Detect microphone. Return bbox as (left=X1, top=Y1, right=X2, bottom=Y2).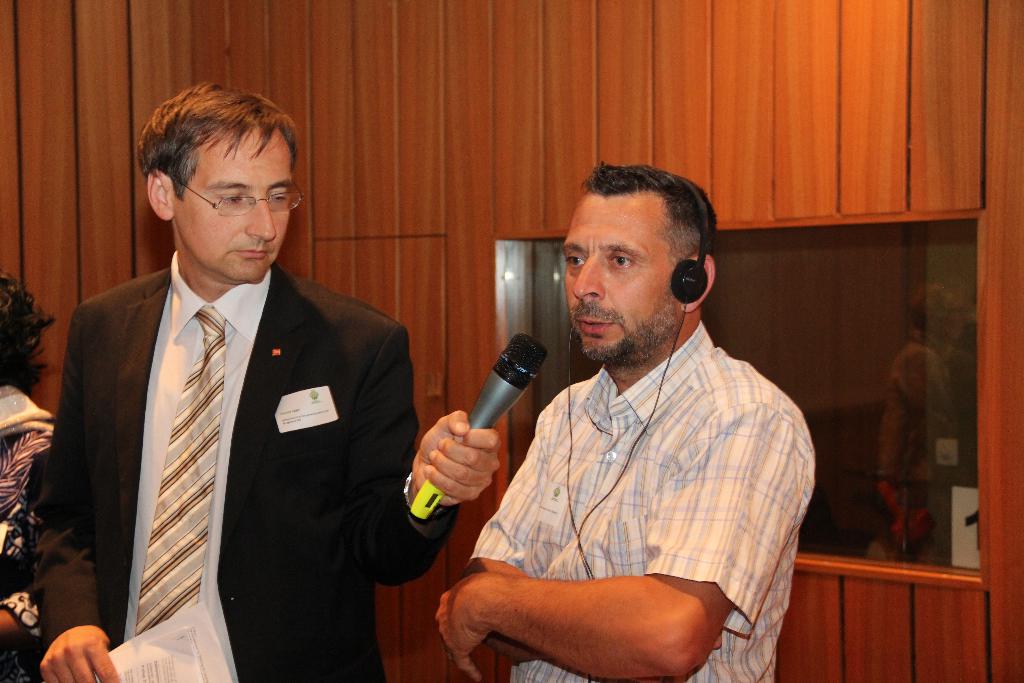
(left=413, top=349, right=555, bottom=548).
